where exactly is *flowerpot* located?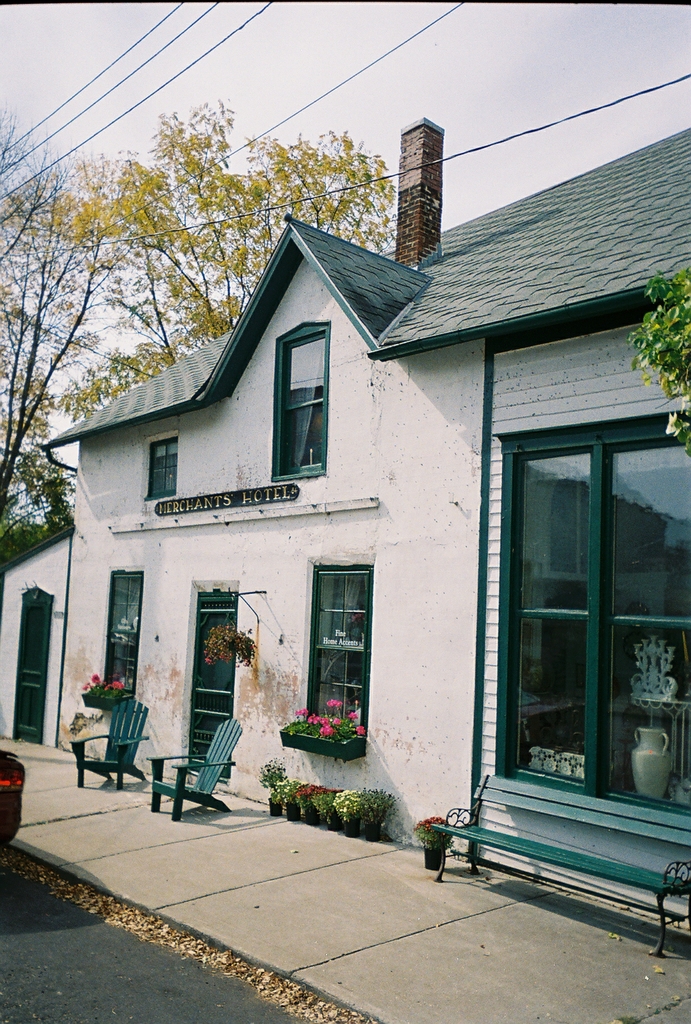
Its bounding box is <box>275,721,366,764</box>.
